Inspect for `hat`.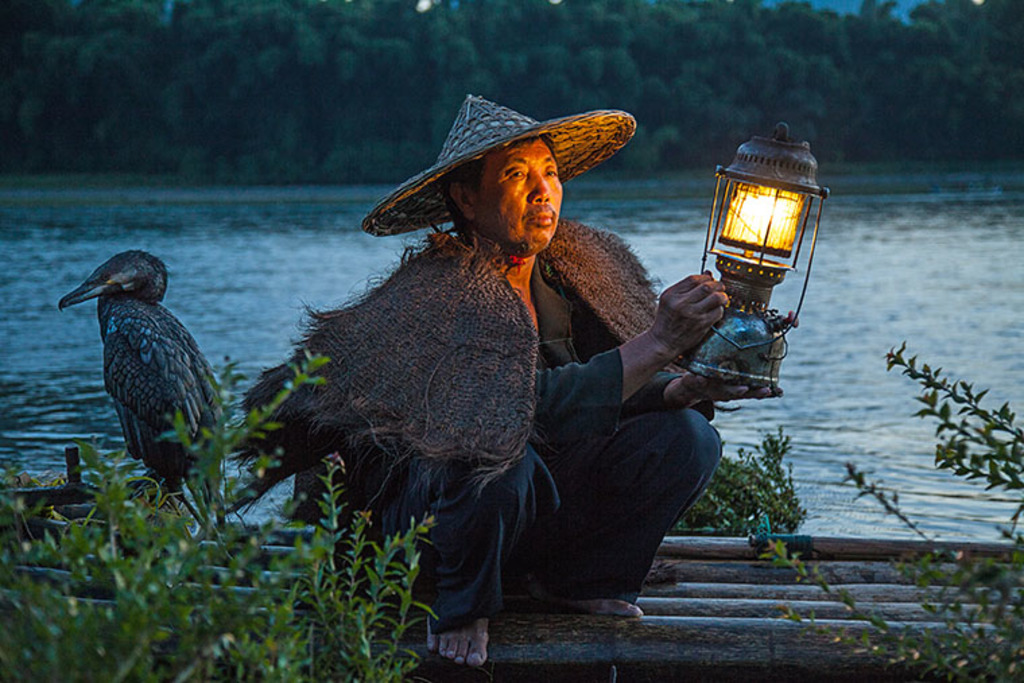
Inspection: x1=362 y1=94 x2=640 y2=240.
